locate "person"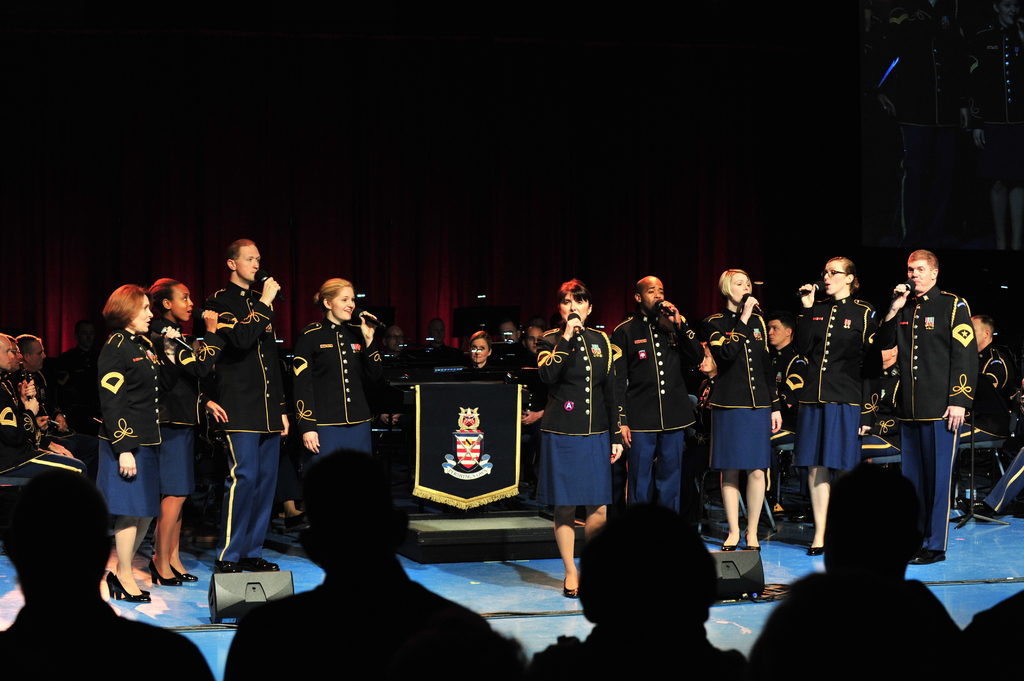
select_region(94, 283, 166, 603)
